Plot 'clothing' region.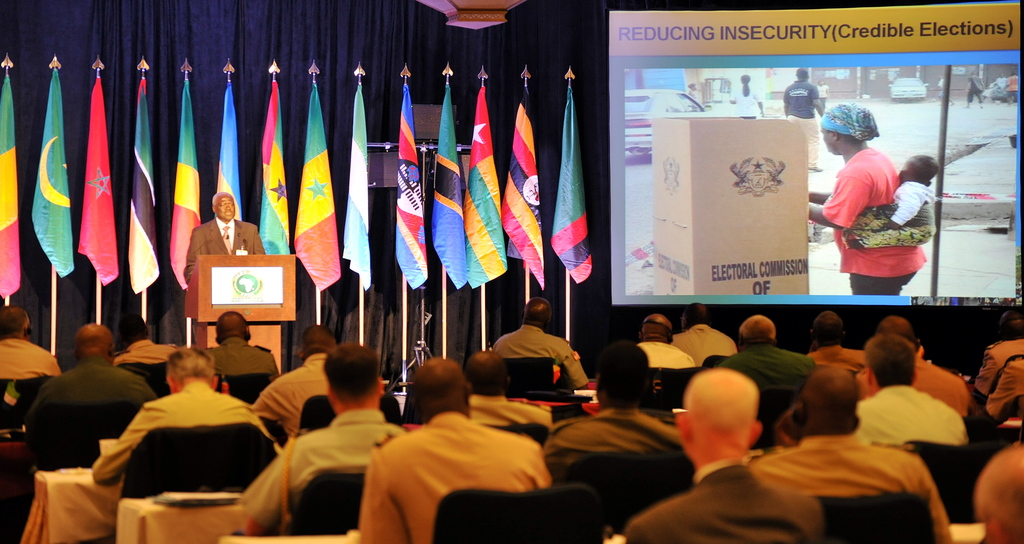
Plotted at x1=798 y1=348 x2=863 y2=376.
